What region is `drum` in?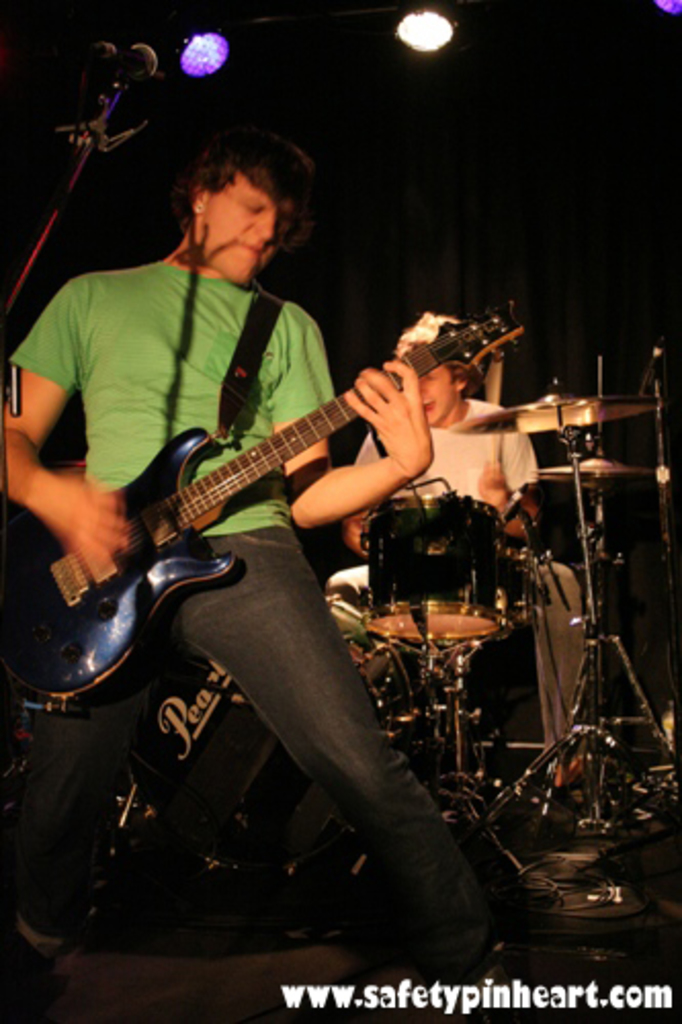
bbox(354, 492, 510, 647).
